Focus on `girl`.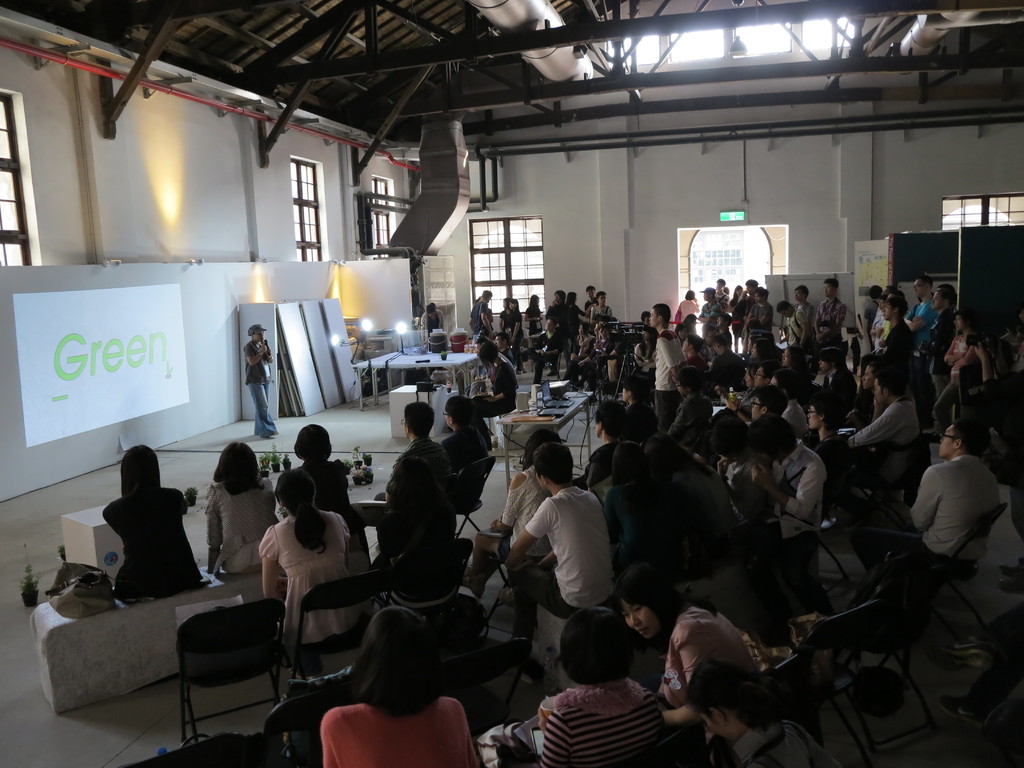
Focused at (left=806, top=399, right=870, bottom=559).
